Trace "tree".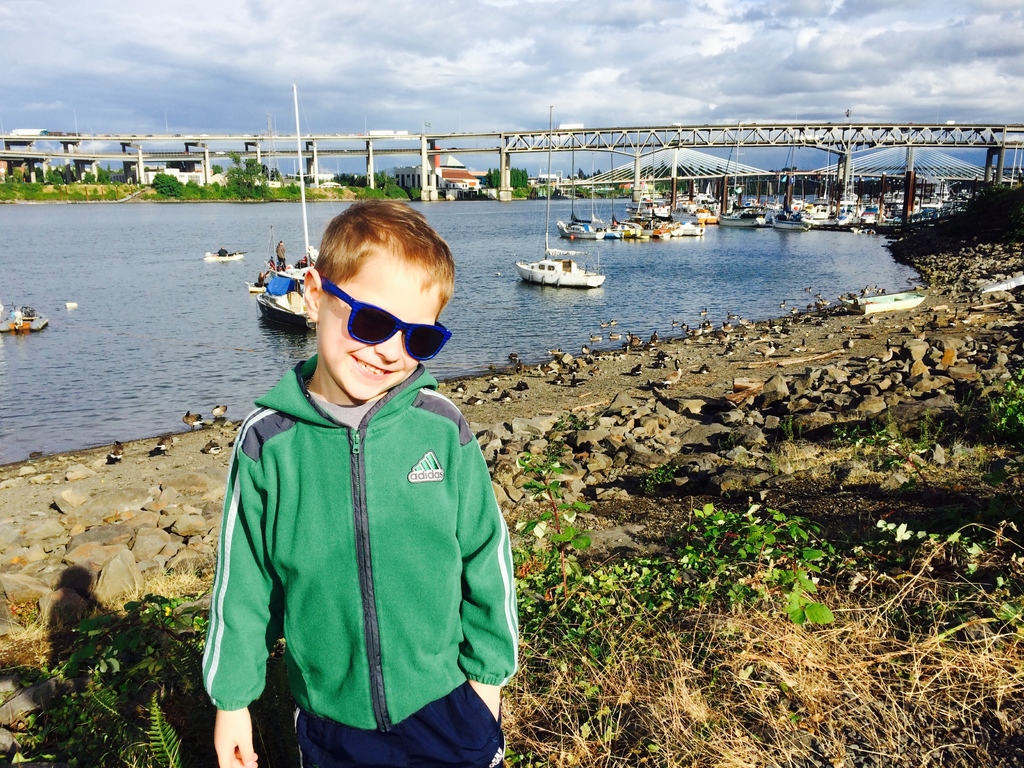
Traced to 489/165/526/189.
